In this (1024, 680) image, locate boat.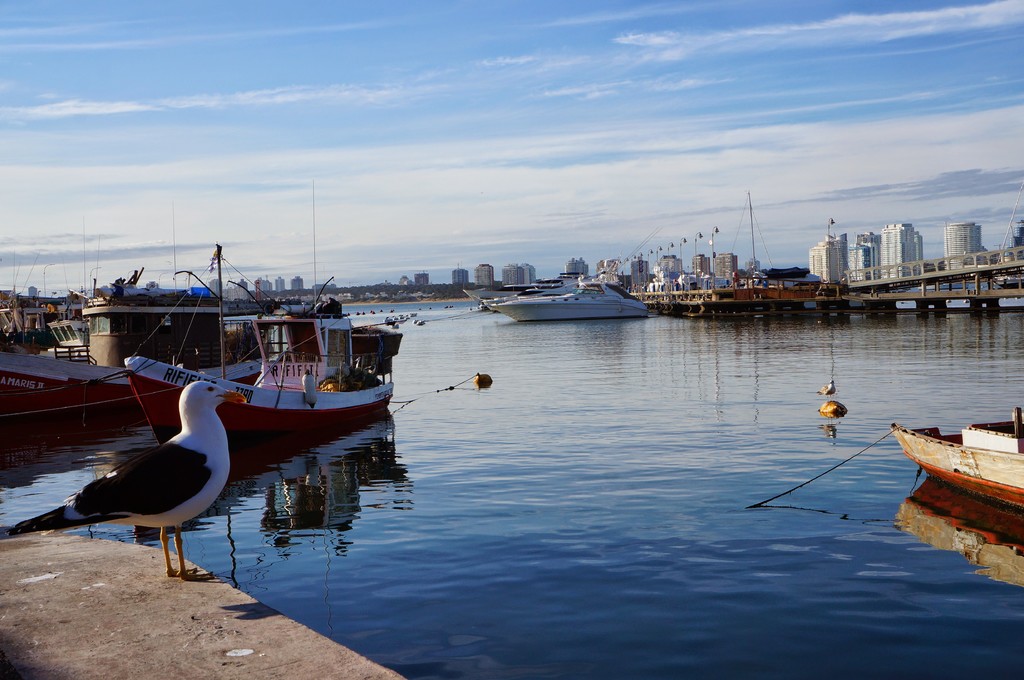
Bounding box: box(0, 268, 351, 419).
